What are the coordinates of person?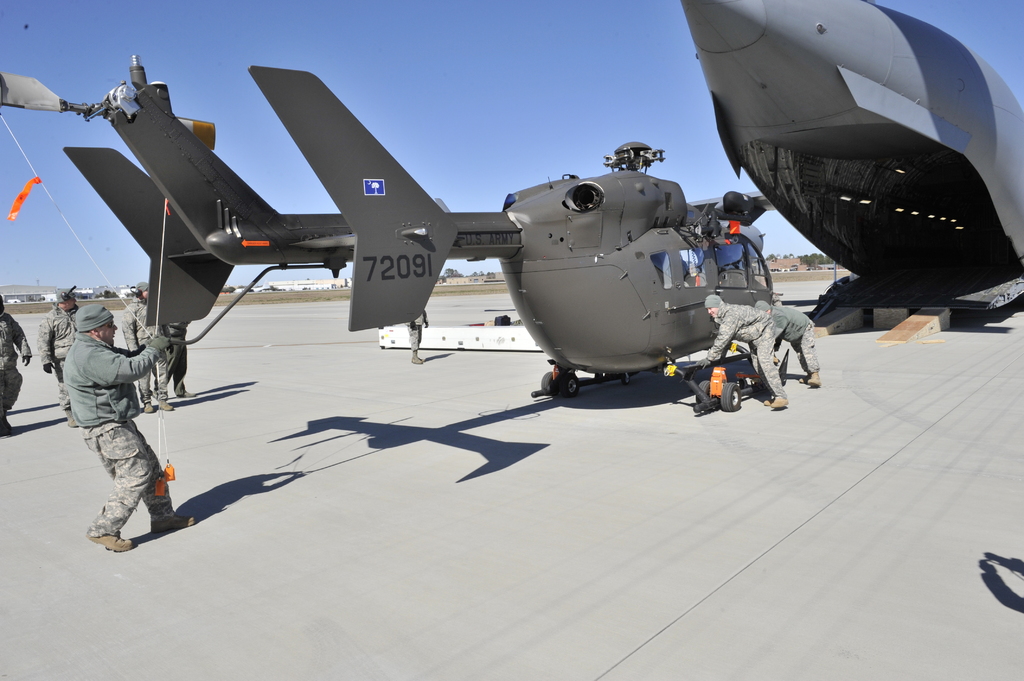
select_region(121, 279, 176, 418).
